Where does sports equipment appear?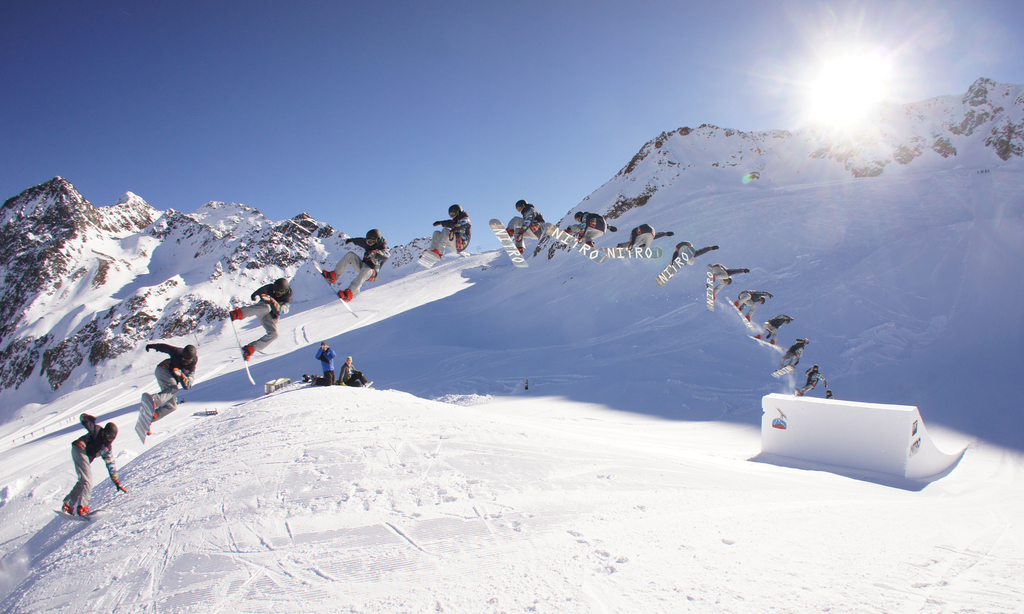
Appears at x1=223 y1=291 x2=254 y2=388.
